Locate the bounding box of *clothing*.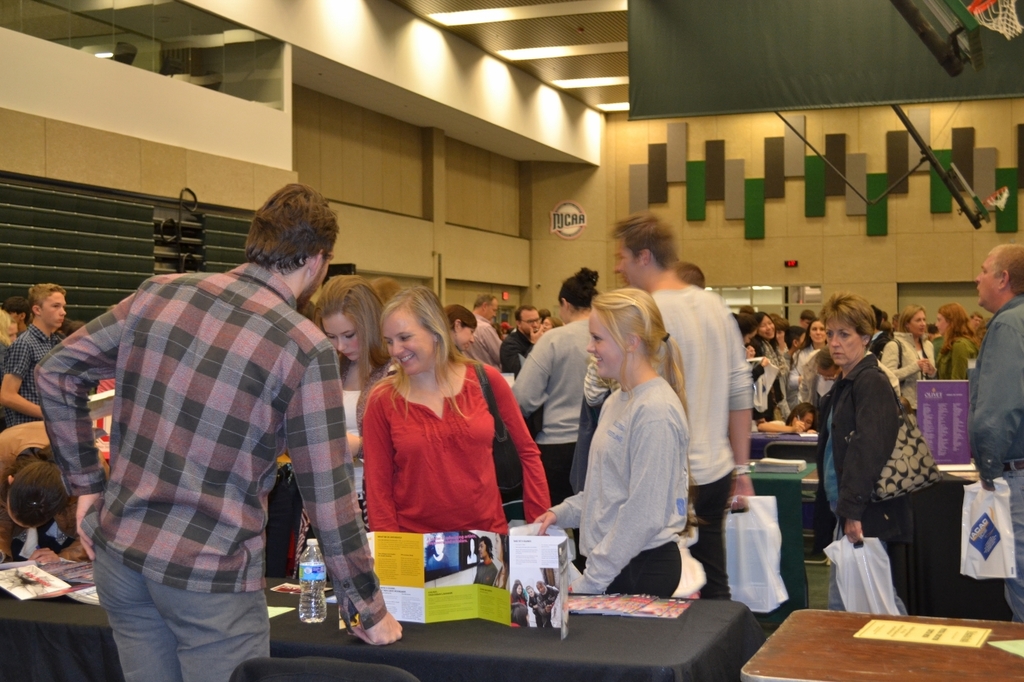
Bounding box: [x1=784, y1=346, x2=816, y2=419].
